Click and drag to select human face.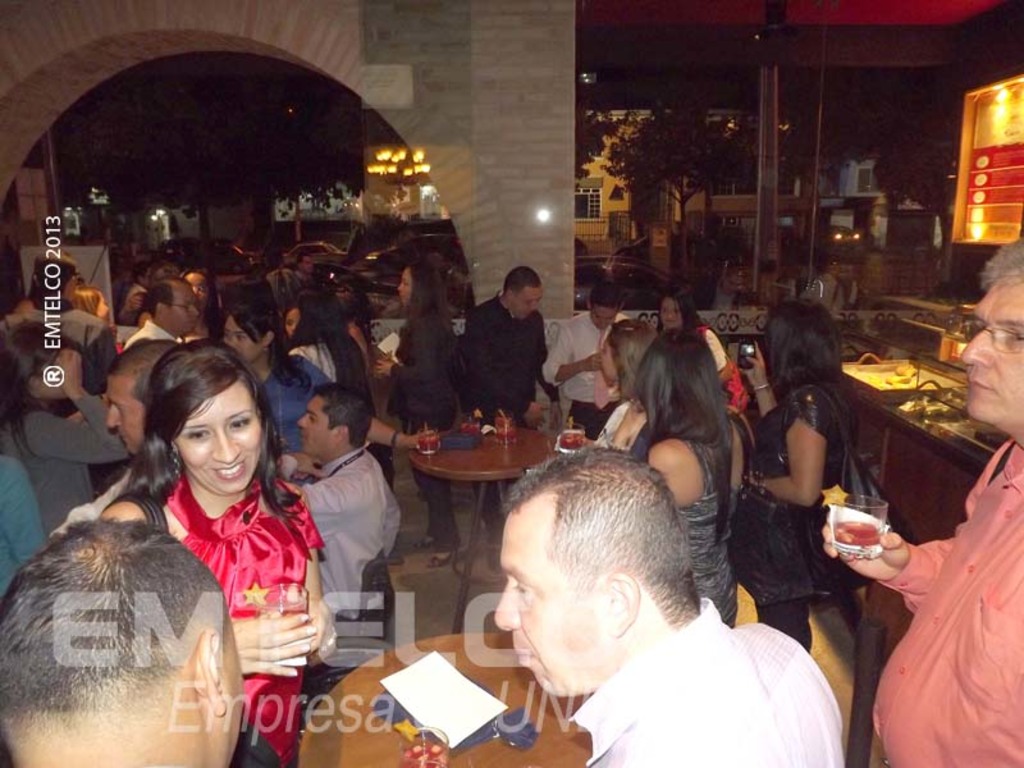
Selection: <region>294, 393, 333, 456</region>.
